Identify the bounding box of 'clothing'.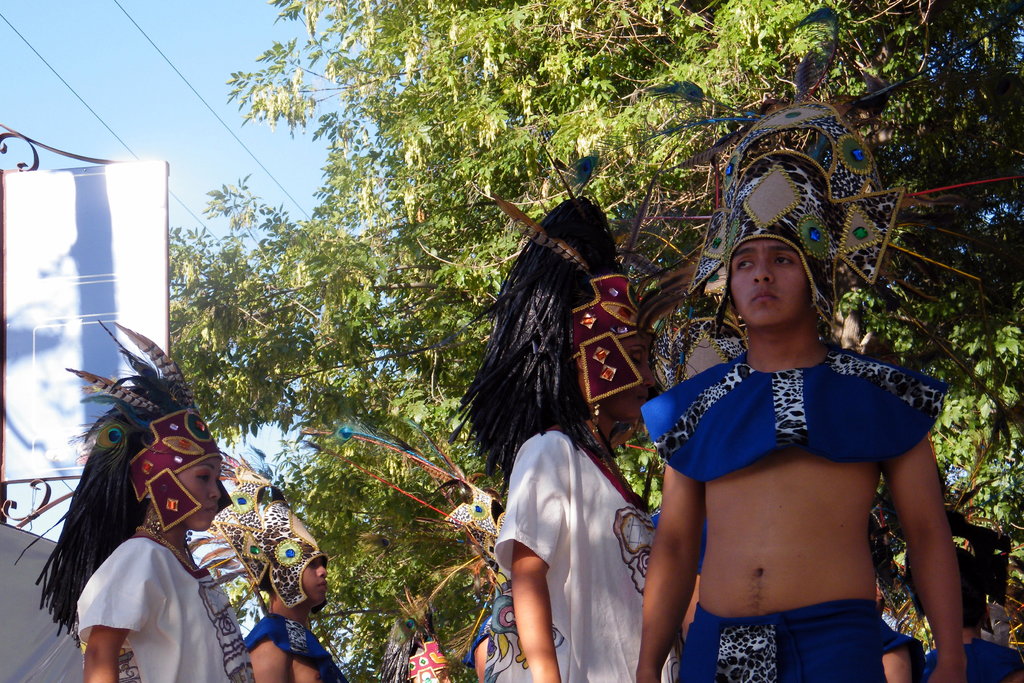
bbox(641, 344, 929, 681).
